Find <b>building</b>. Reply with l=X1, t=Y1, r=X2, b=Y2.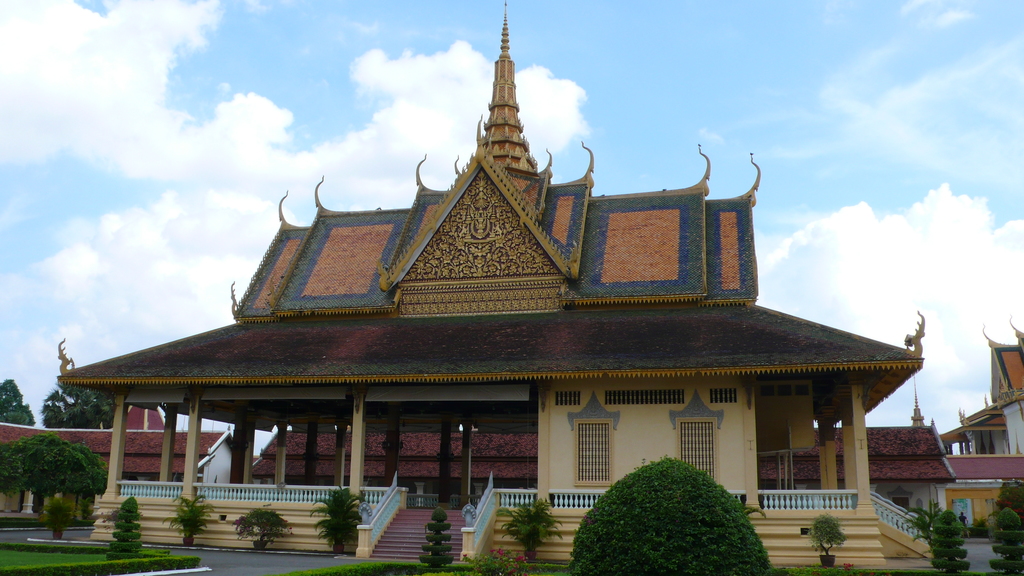
l=58, t=0, r=929, b=562.
